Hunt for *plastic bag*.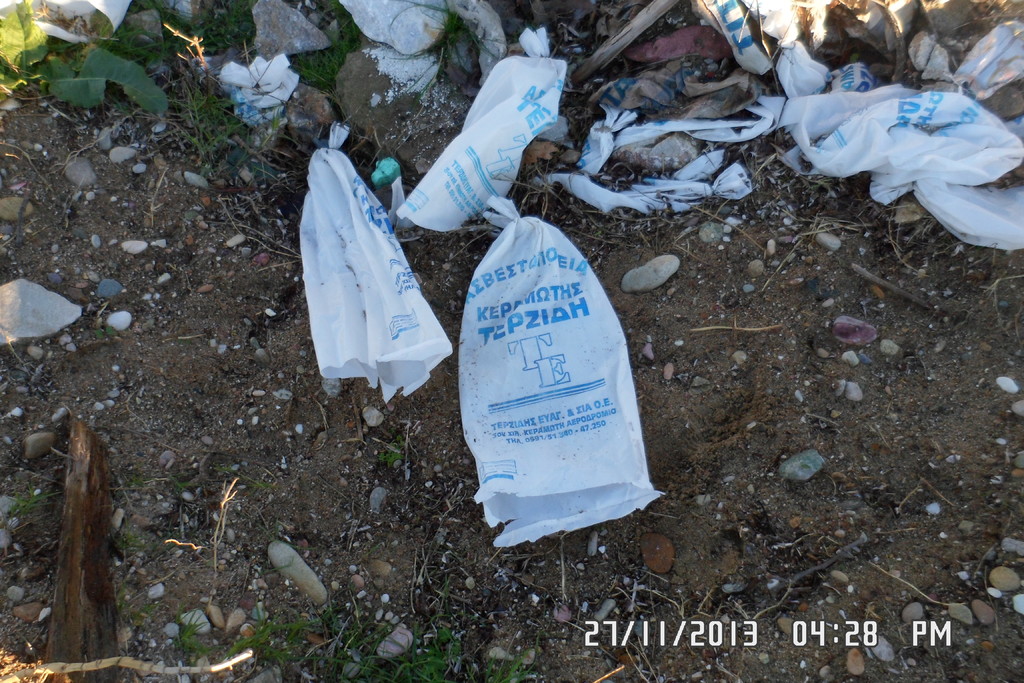
Hunted down at detection(528, 164, 658, 215).
